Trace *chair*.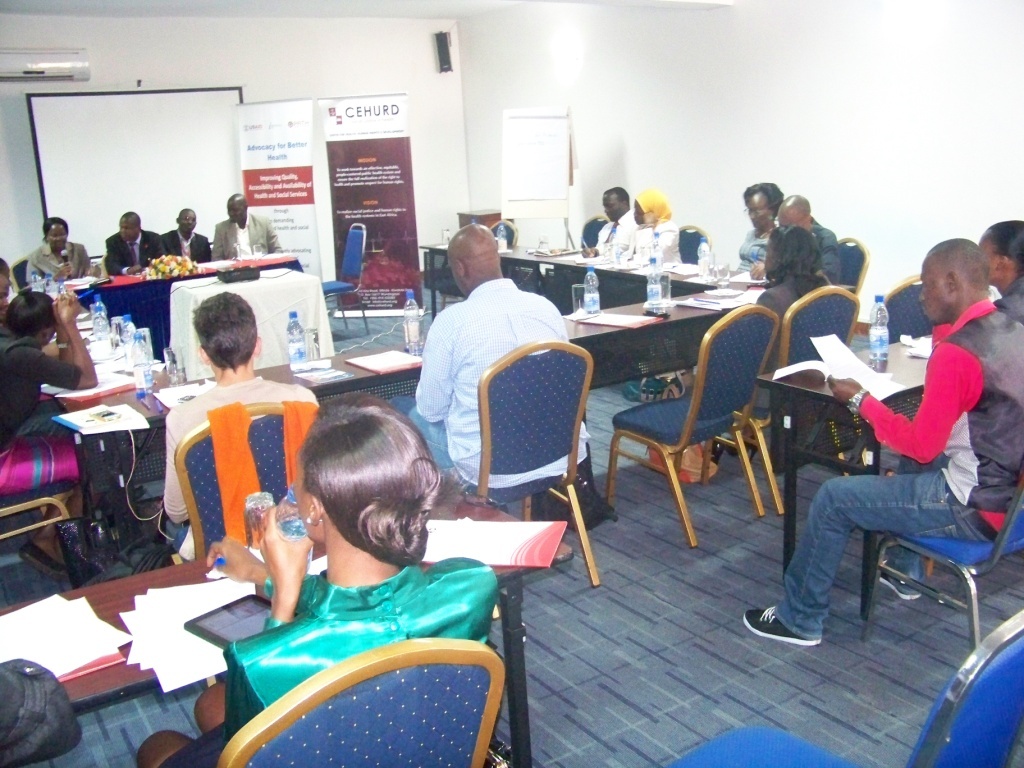
Traced to 610 325 786 559.
